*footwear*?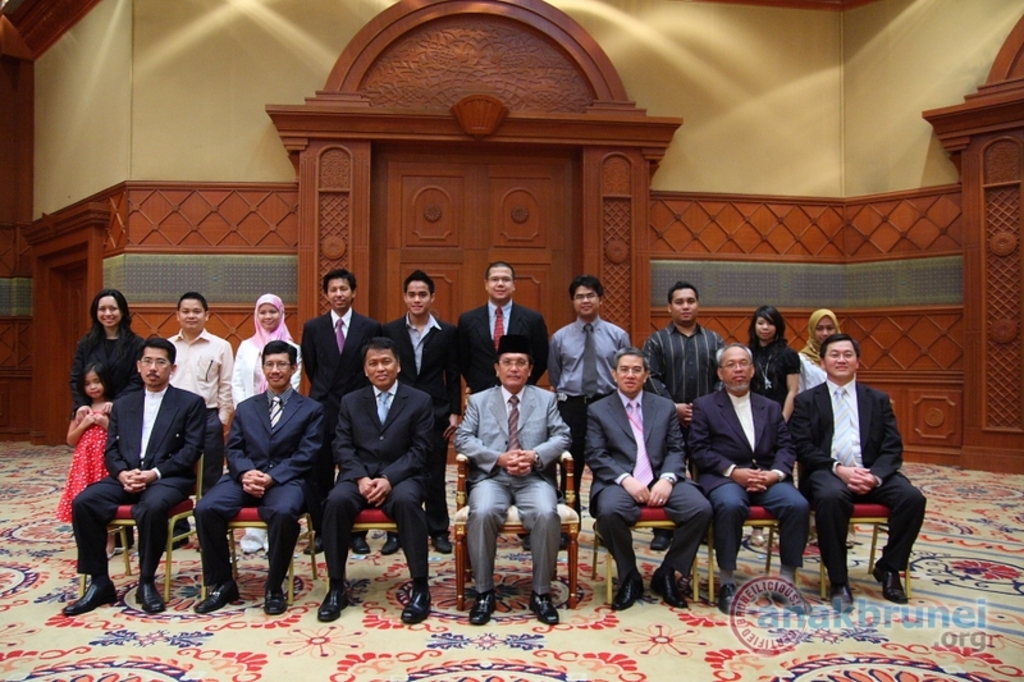
box=[607, 576, 645, 610]
